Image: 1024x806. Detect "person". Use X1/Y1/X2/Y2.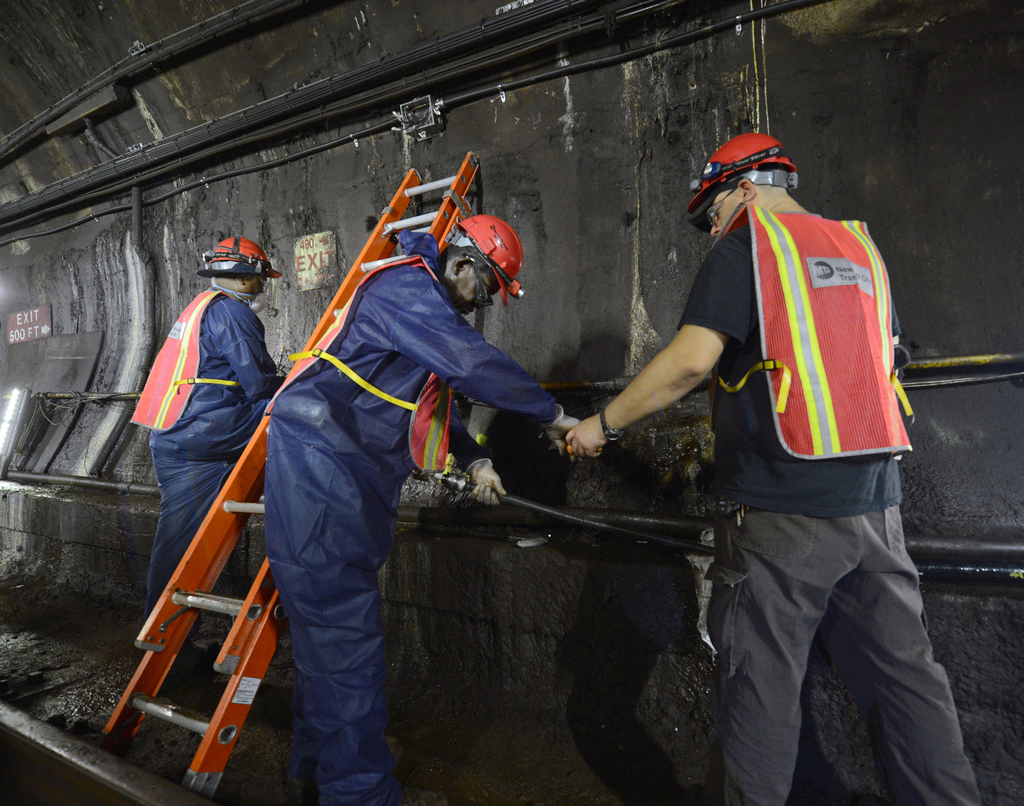
560/130/985/804.
